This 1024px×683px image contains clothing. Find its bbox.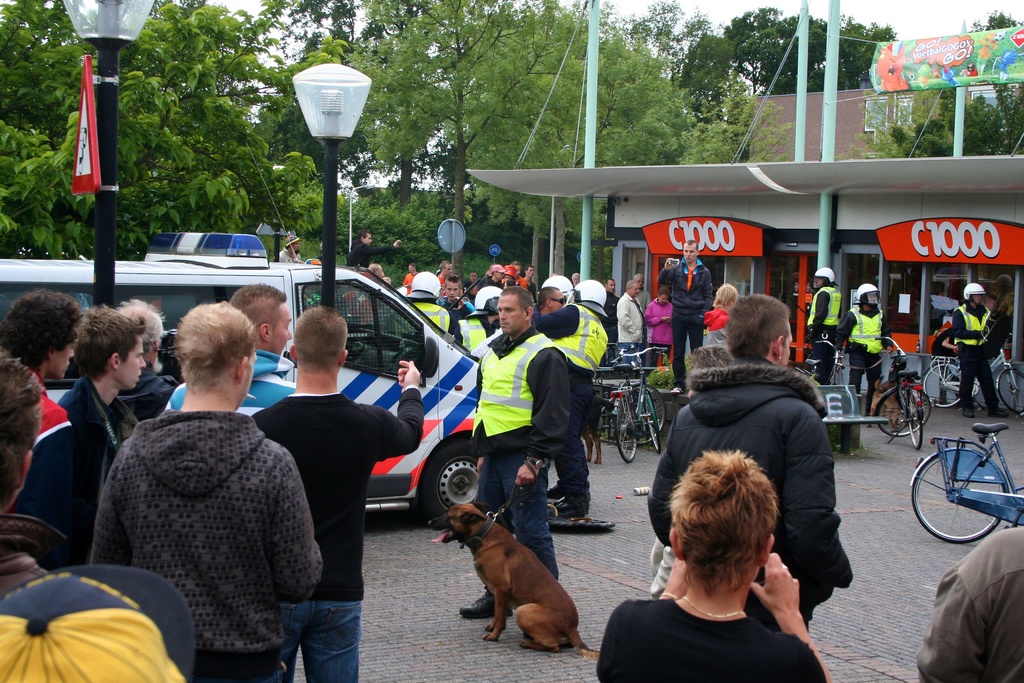
(259, 400, 425, 582).
